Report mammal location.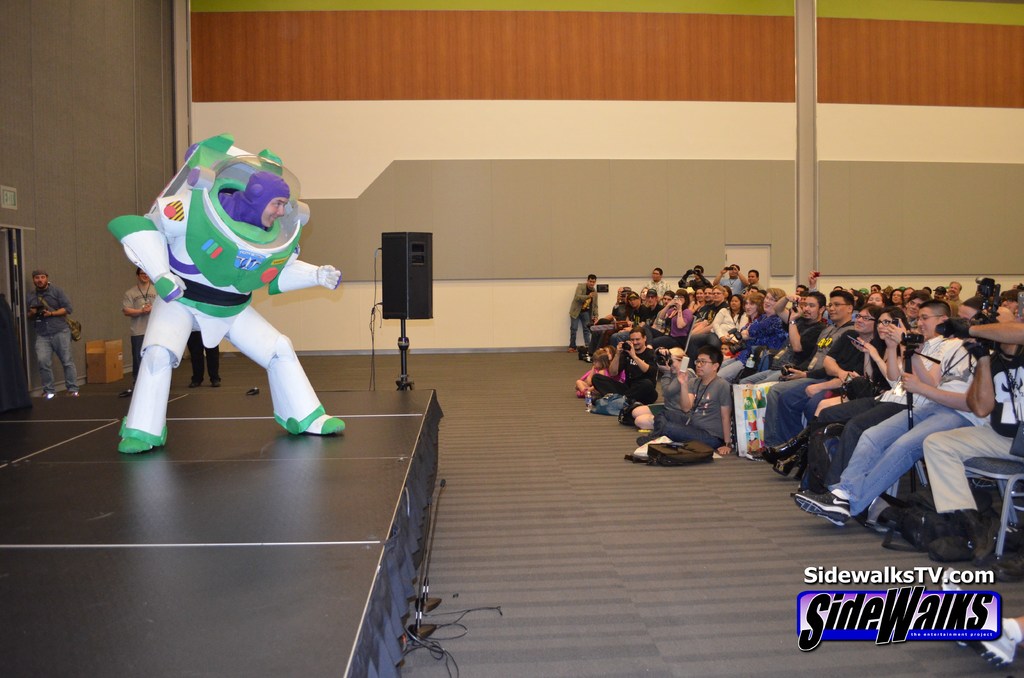
Report: locate(92, 116, 339, 456).
